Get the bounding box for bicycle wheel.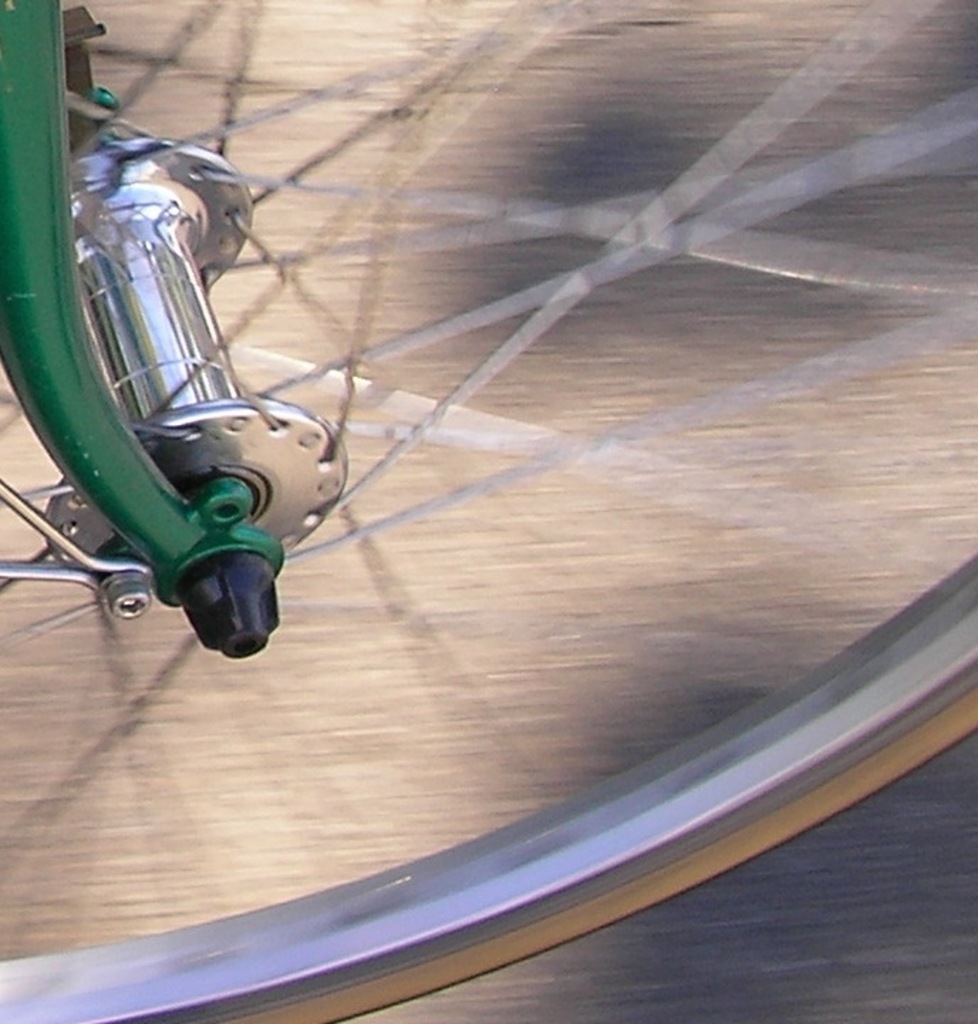
x1=0, y1=0, x2=977, y2=1023.
